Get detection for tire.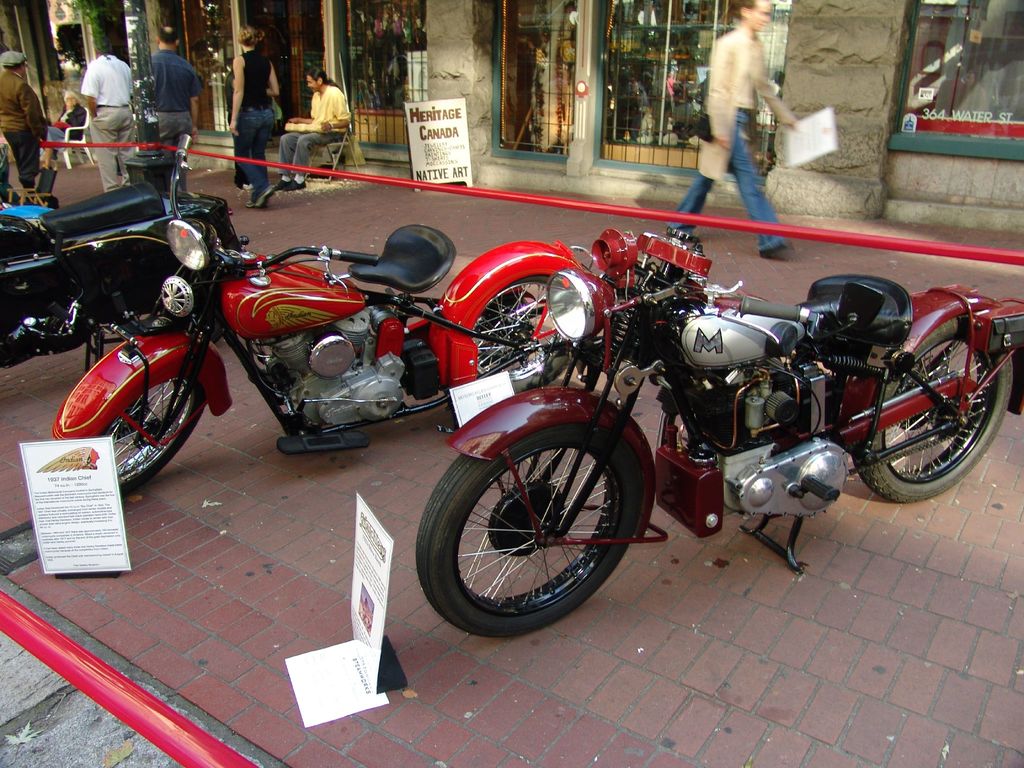
Detection: l=414, t=422, r=639, b=637.
